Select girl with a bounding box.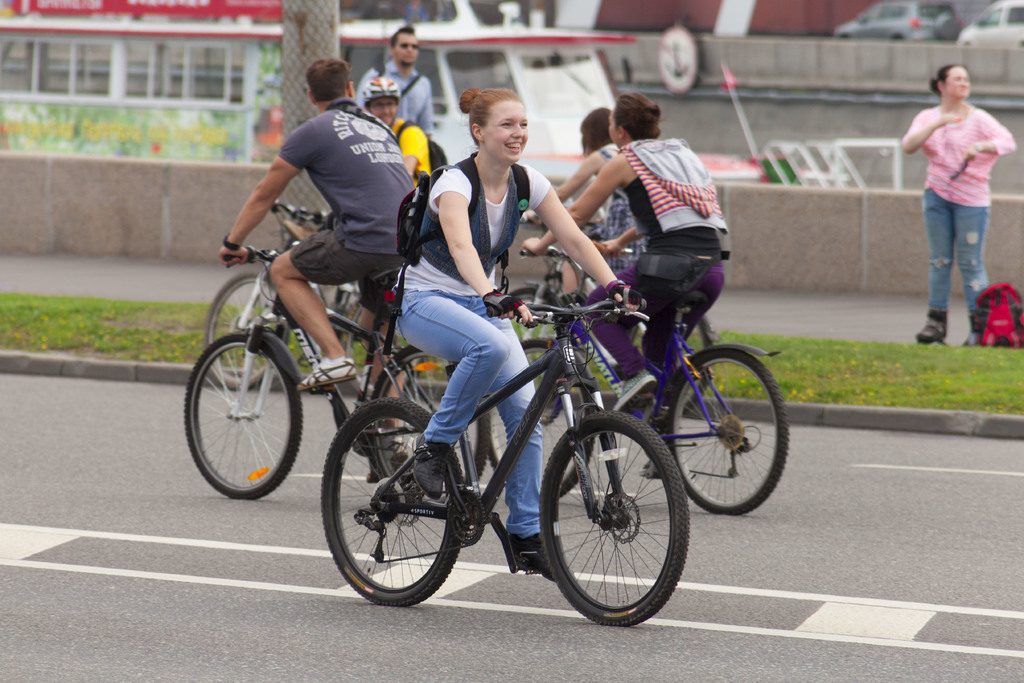
BBox(522, 95, 724, 479).
